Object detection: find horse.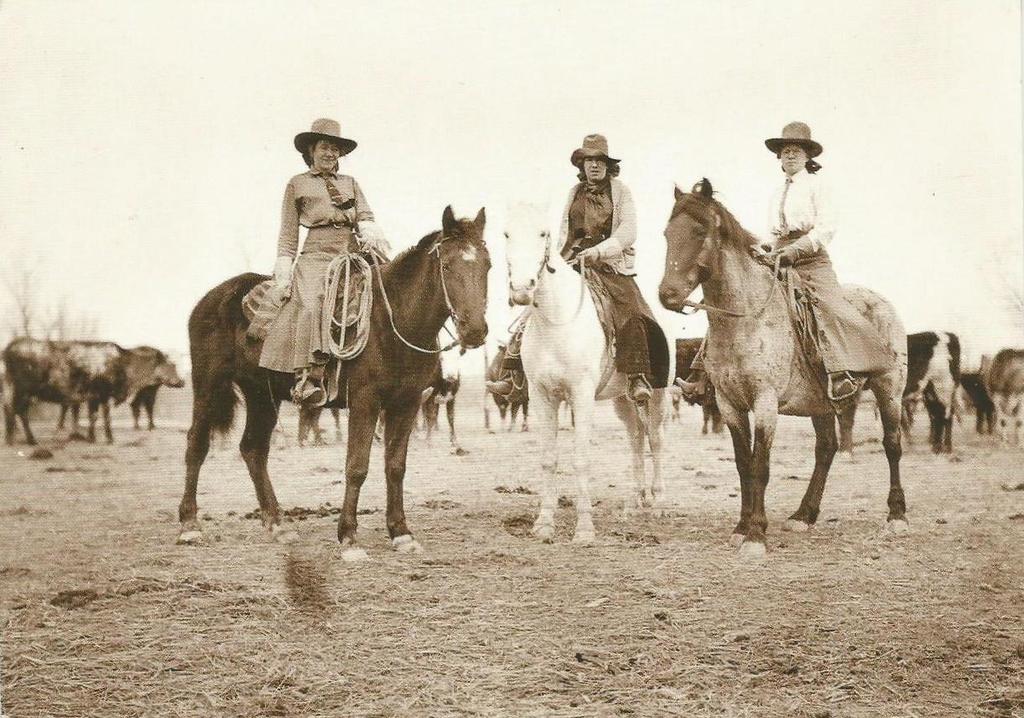
659,174,911,558.
